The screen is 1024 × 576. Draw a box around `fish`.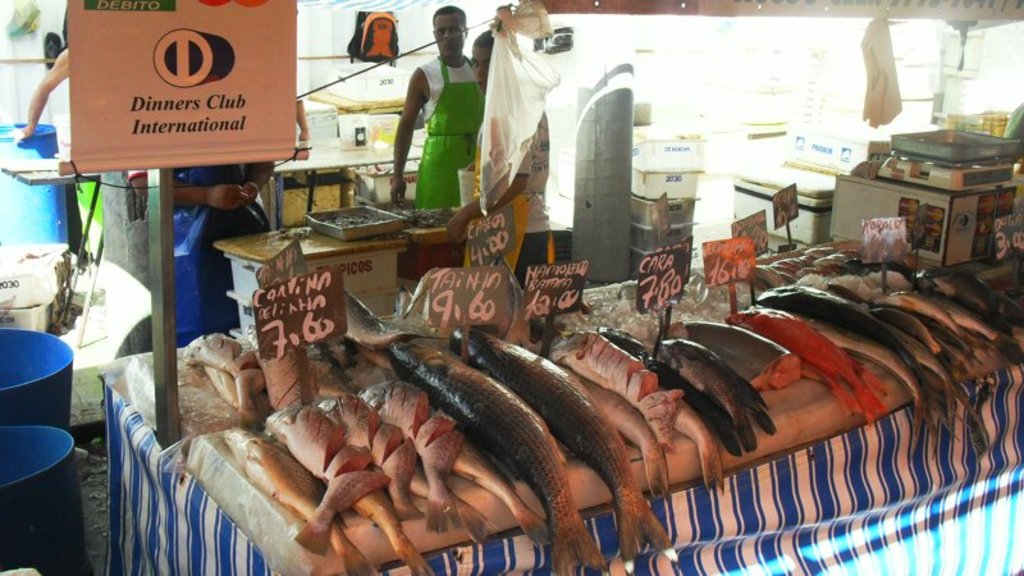
bbox=[389, 337, 589, 575].
